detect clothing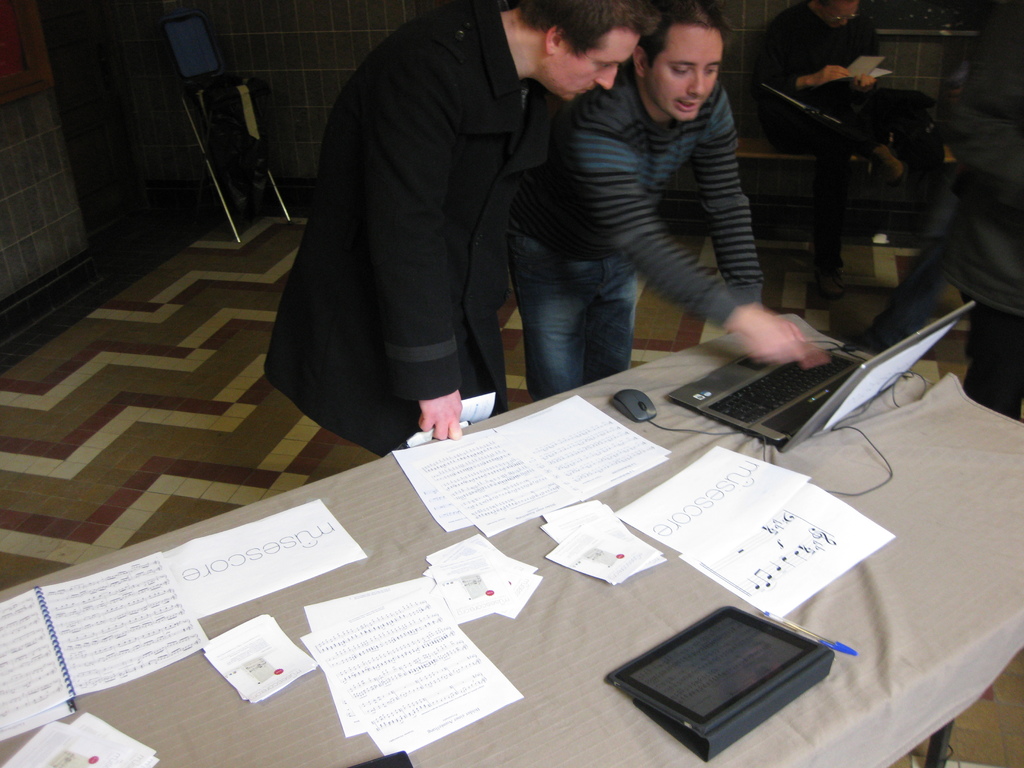
(742, 0, 936, 270)
